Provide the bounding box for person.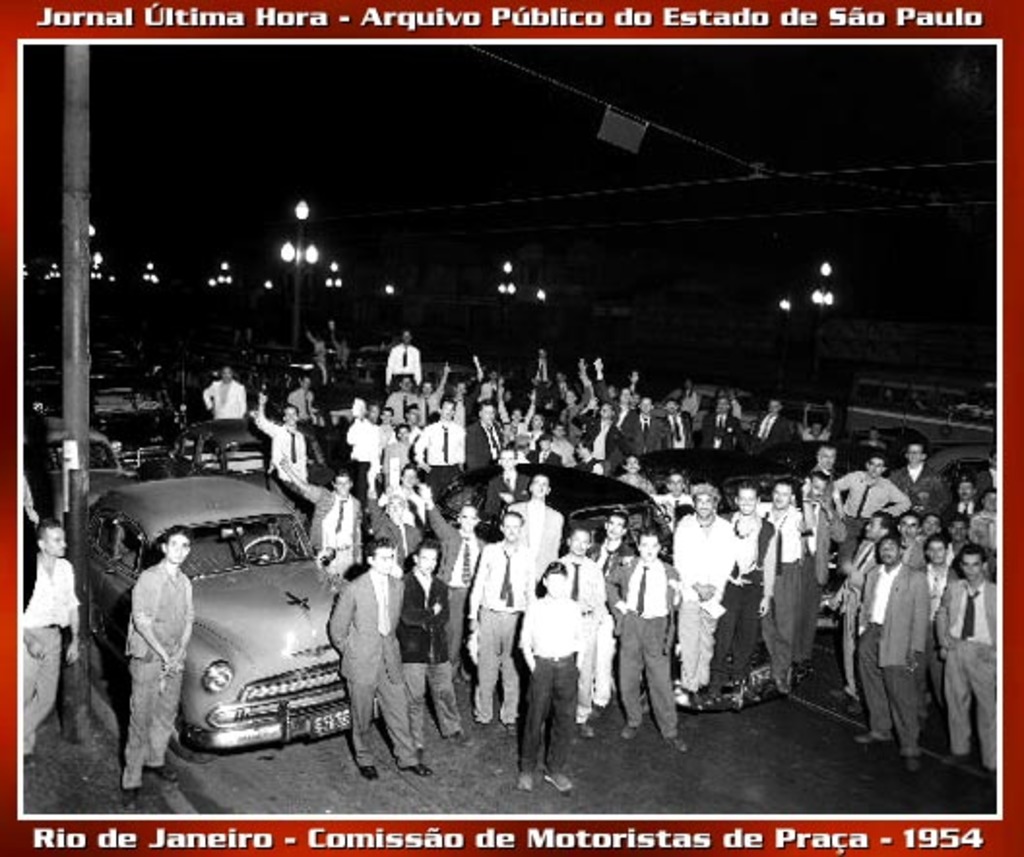
x1=421, y1=399, x2=464, y2=467.
